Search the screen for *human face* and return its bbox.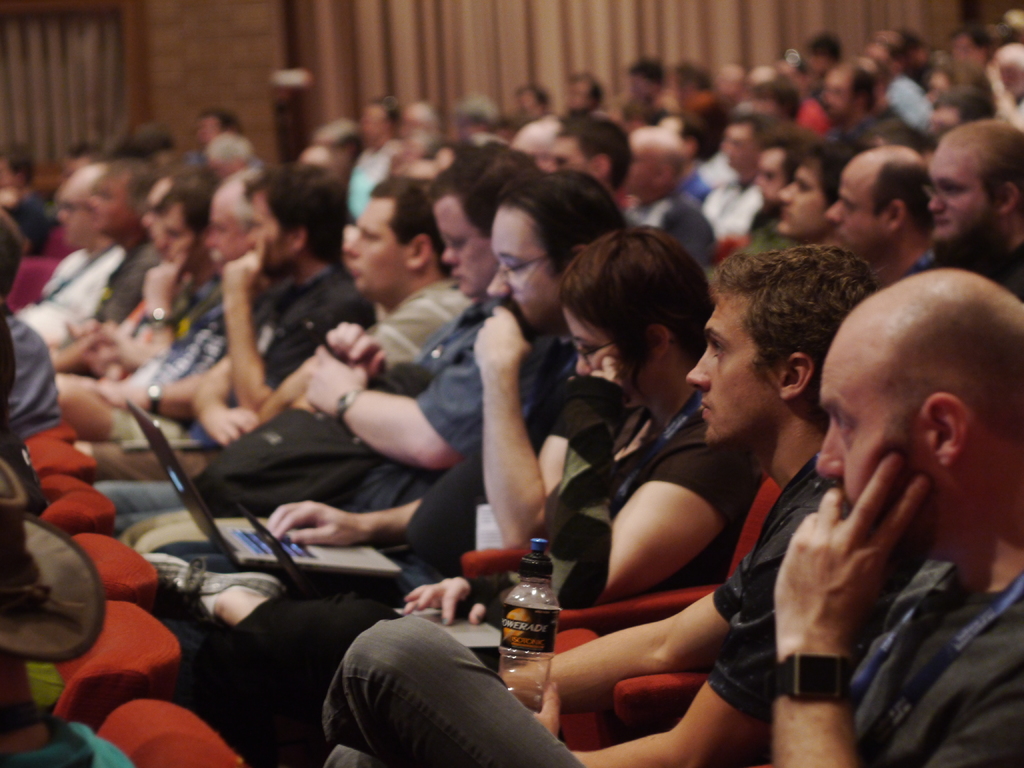
Found: bbox=[779, 161, 828, 240].
